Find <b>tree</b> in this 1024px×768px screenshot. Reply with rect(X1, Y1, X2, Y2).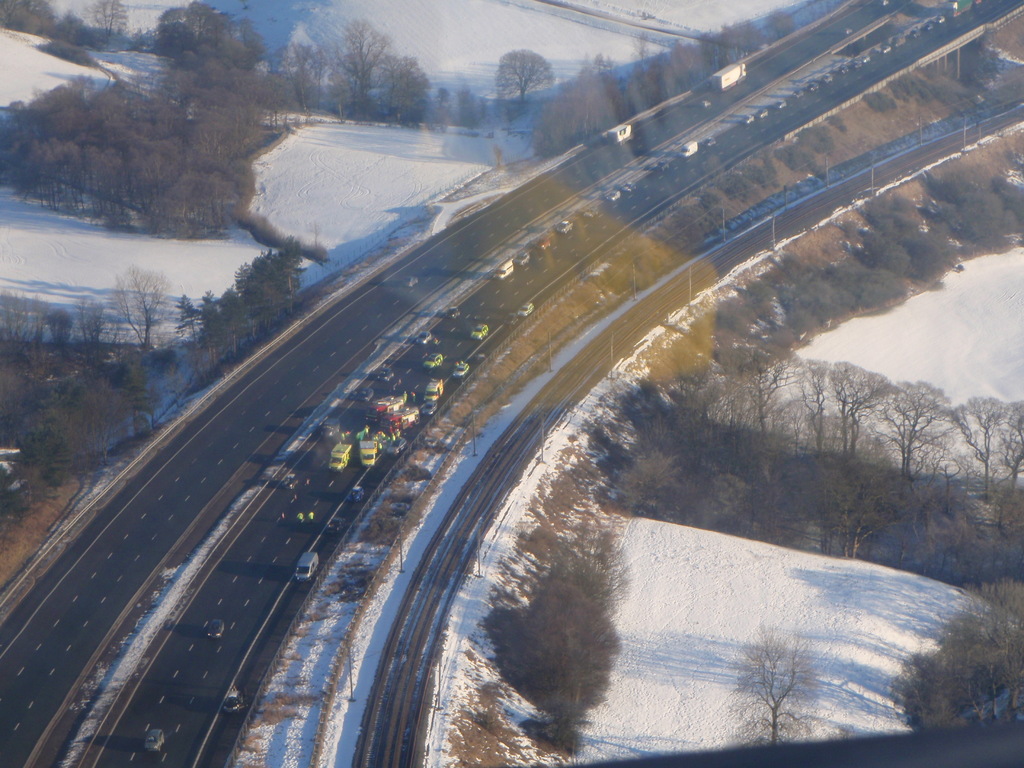
rect(728, 609, 835, 745).
